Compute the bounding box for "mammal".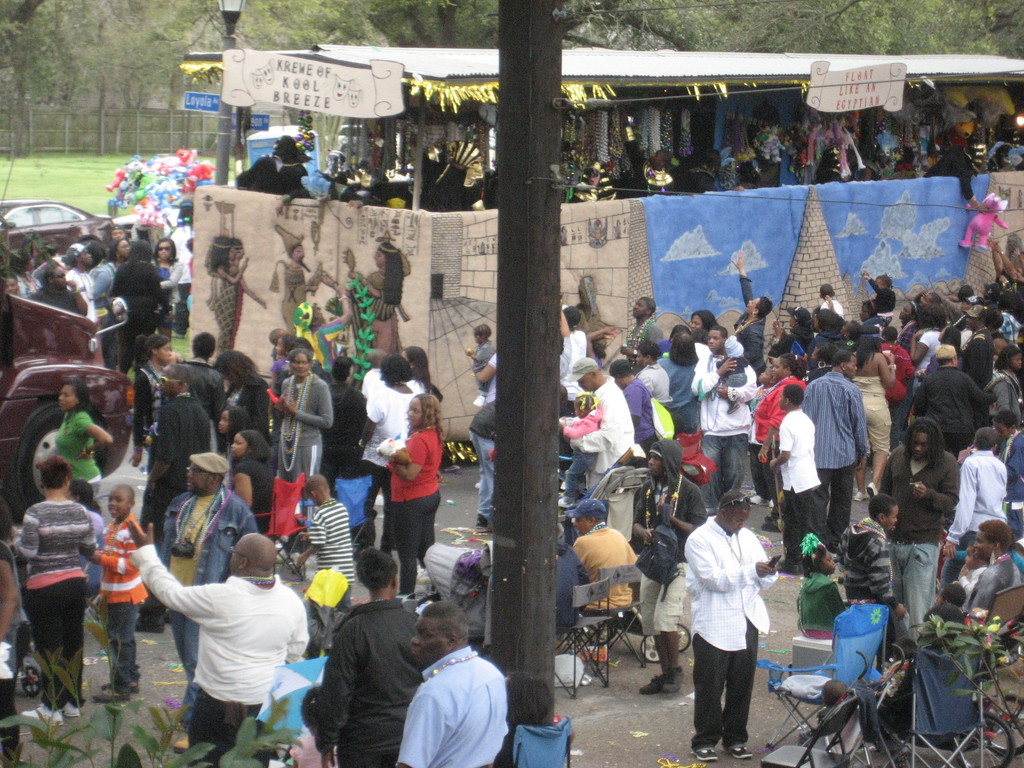
l=828, t=318, r=857, b=349.
